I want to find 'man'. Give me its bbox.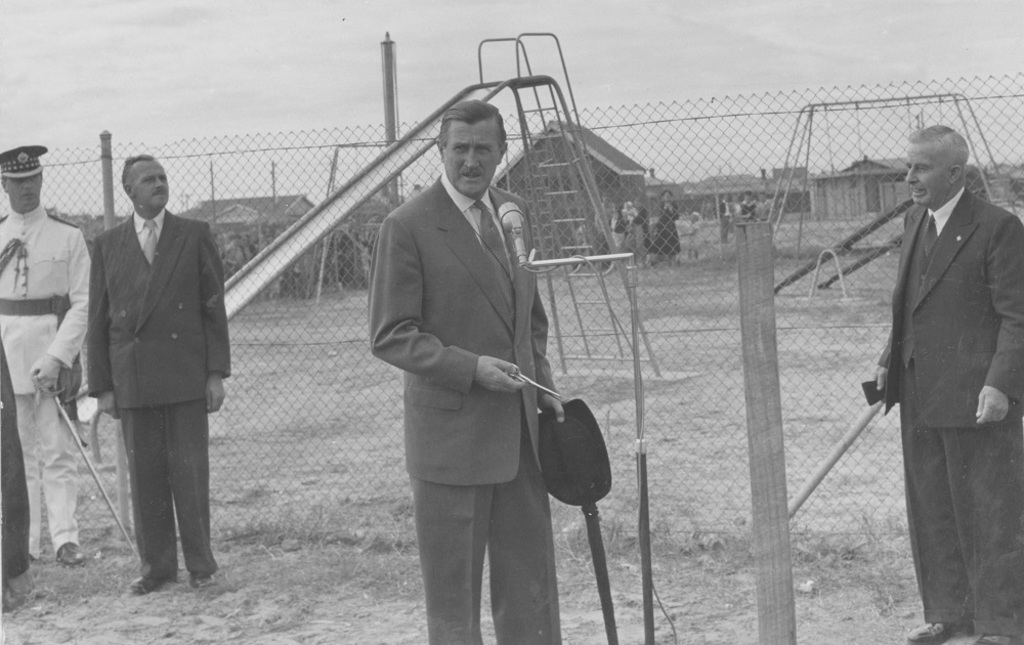
BBox(0, 141, 88, 562).
